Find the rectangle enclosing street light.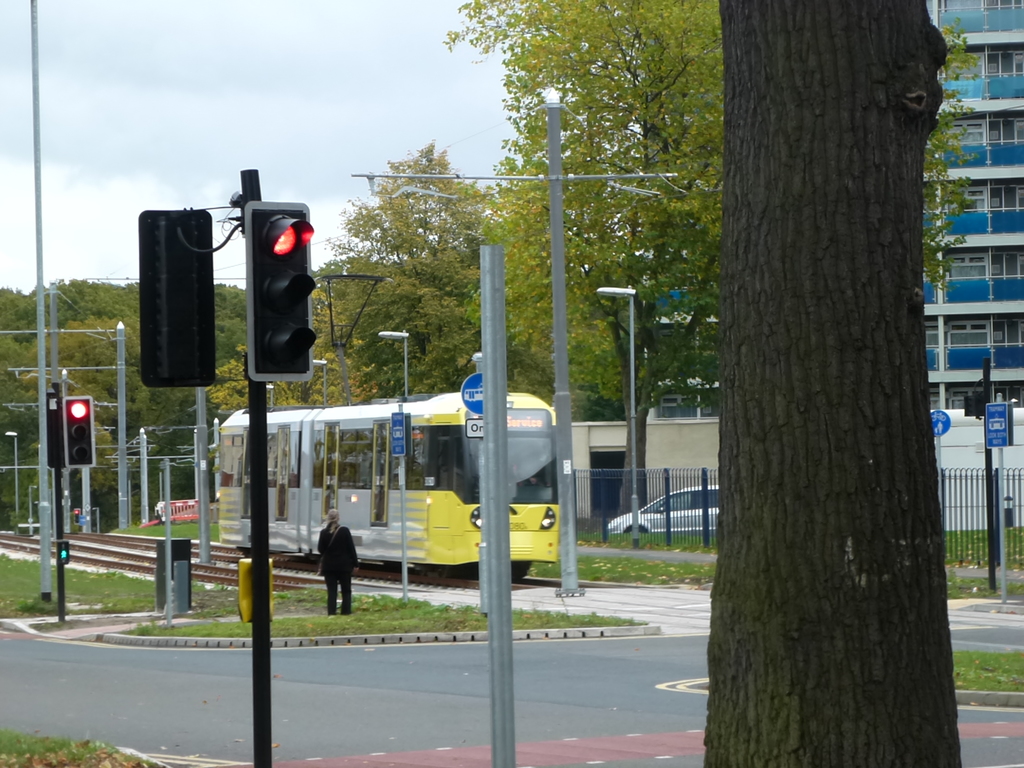
(left=92, top=503, right=98, bottom=535).
